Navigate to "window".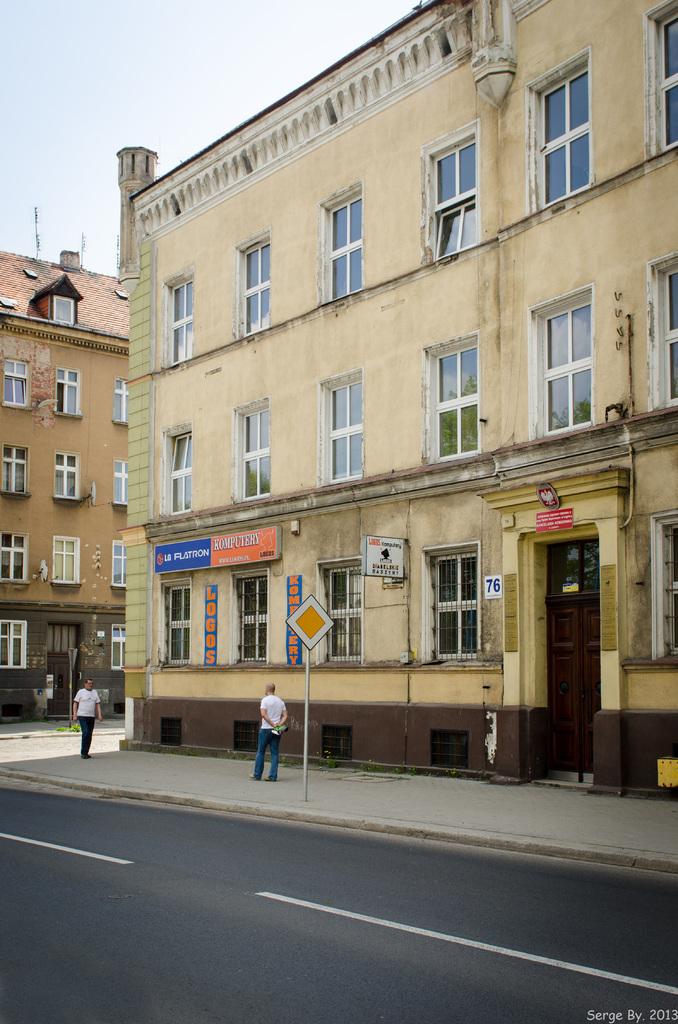
Navigation target: bbox=(165, 586, 195, 667).
